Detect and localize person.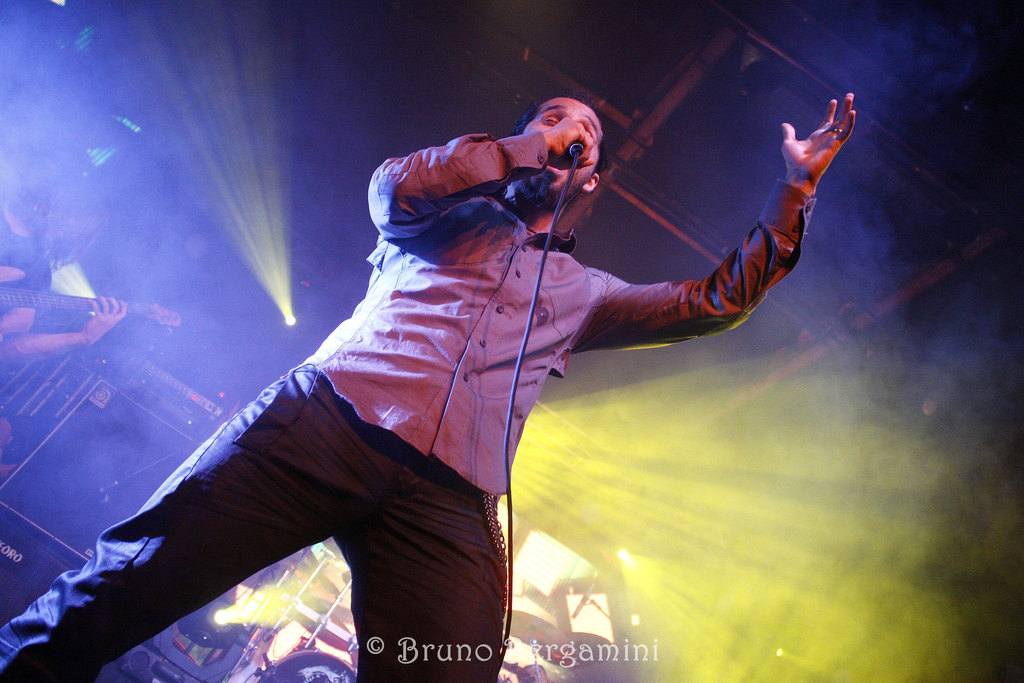
Localized at region(0, 158, 124, 367).
